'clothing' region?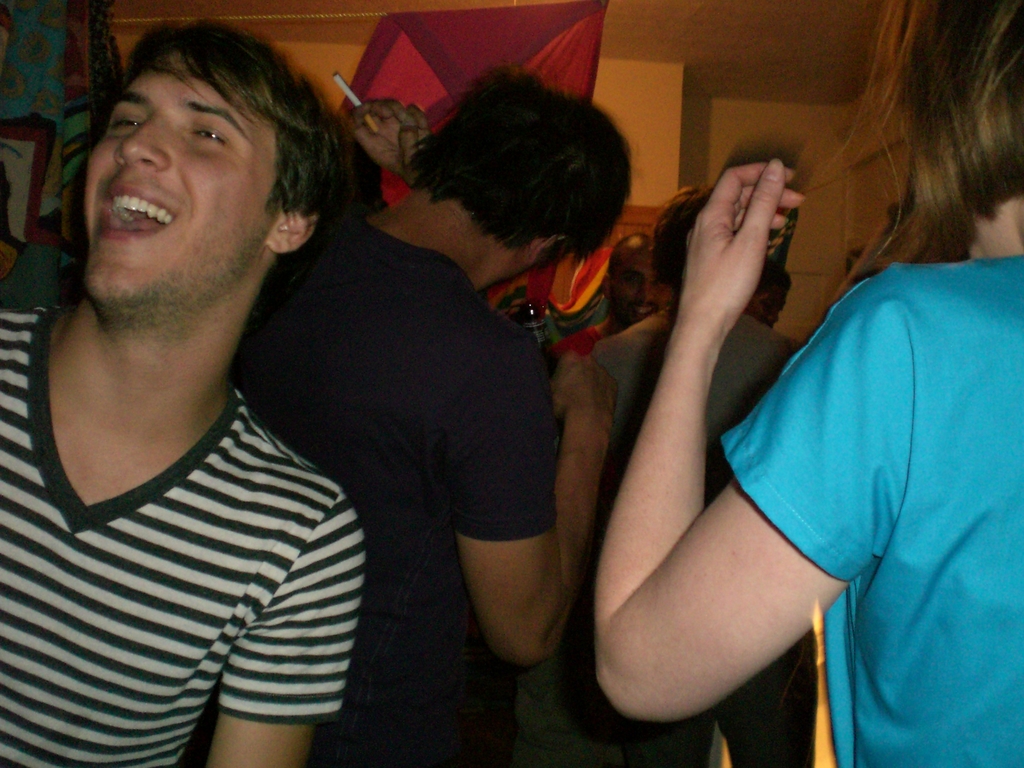
Rect(560, 313, 606, 396)
